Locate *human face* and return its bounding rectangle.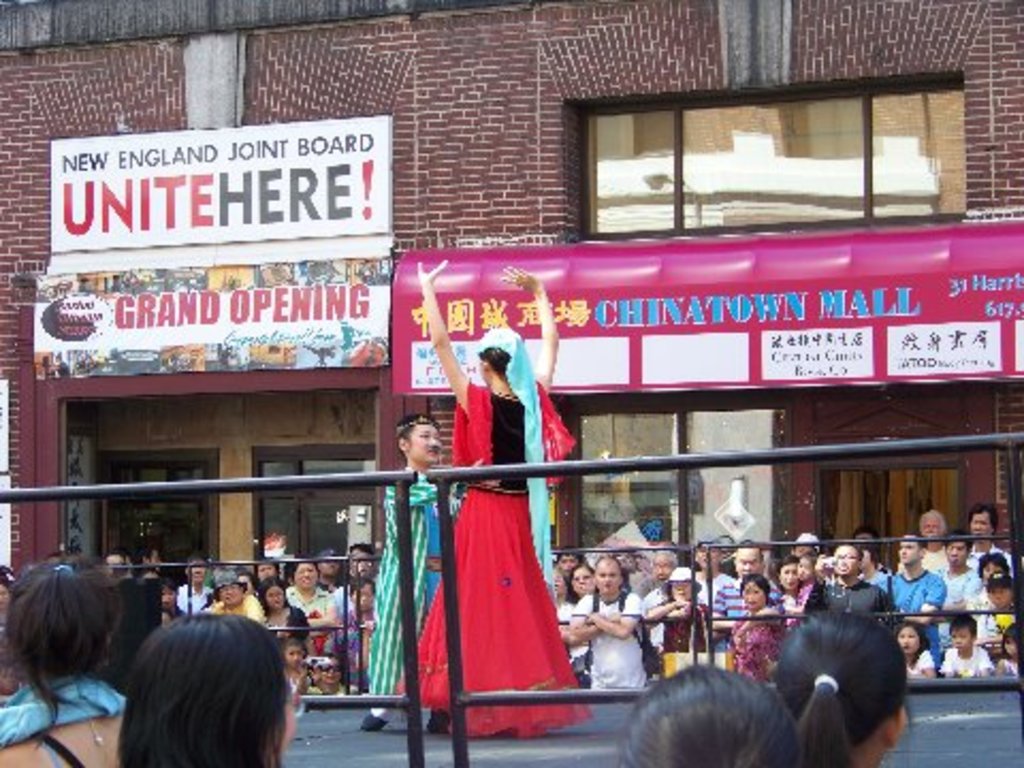
924, 516, 943, 542.
